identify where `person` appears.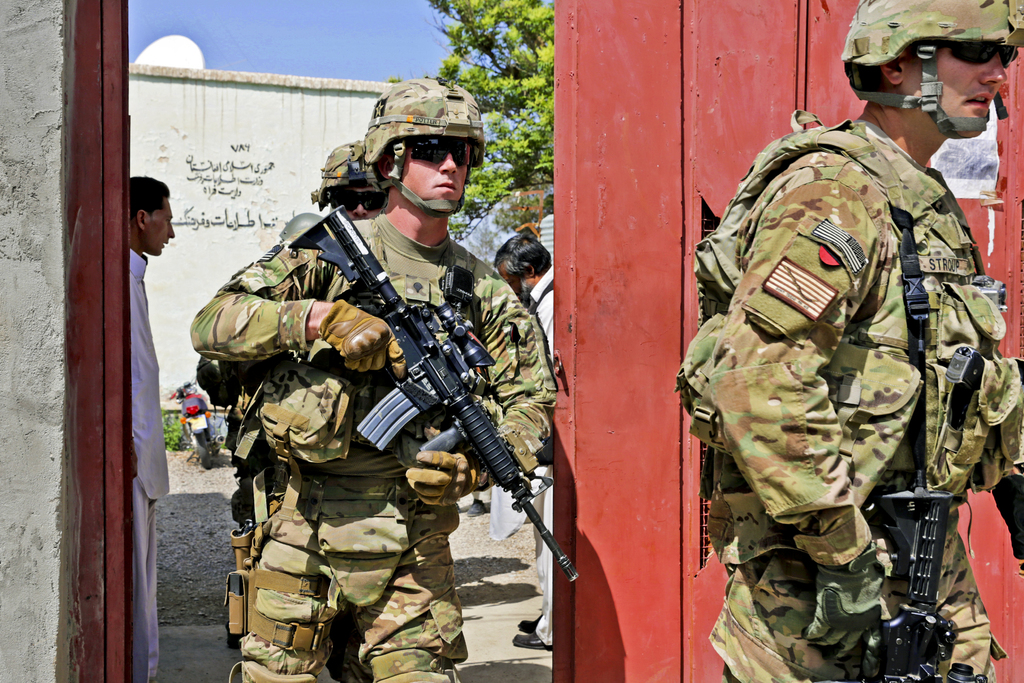
Appears at detection(307, 139, 391, 222).
